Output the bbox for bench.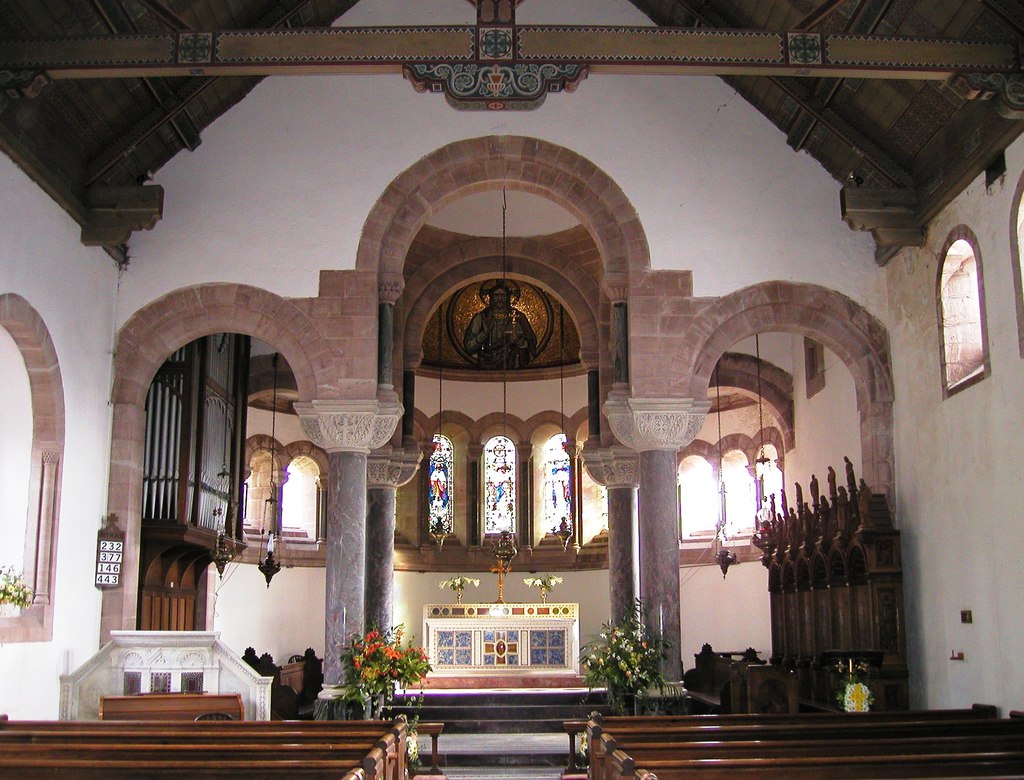
589,711,1018,768.
